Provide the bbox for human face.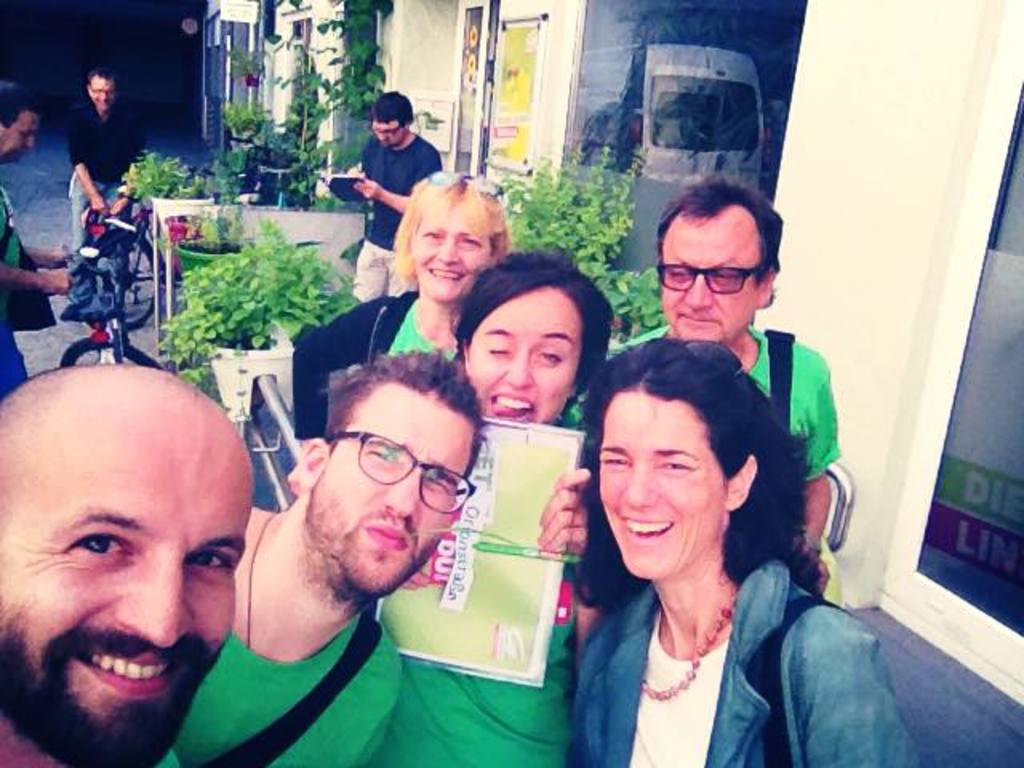
bbox(0, 389, 259, 766).
